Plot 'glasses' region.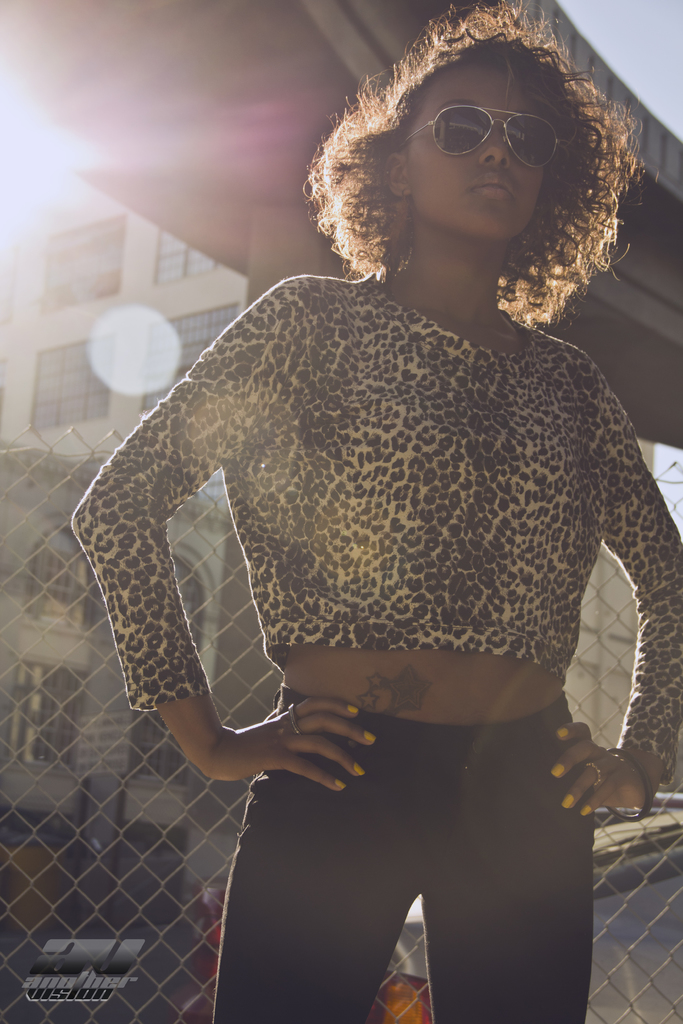
Plotted at [397, 105, 563, 173].
